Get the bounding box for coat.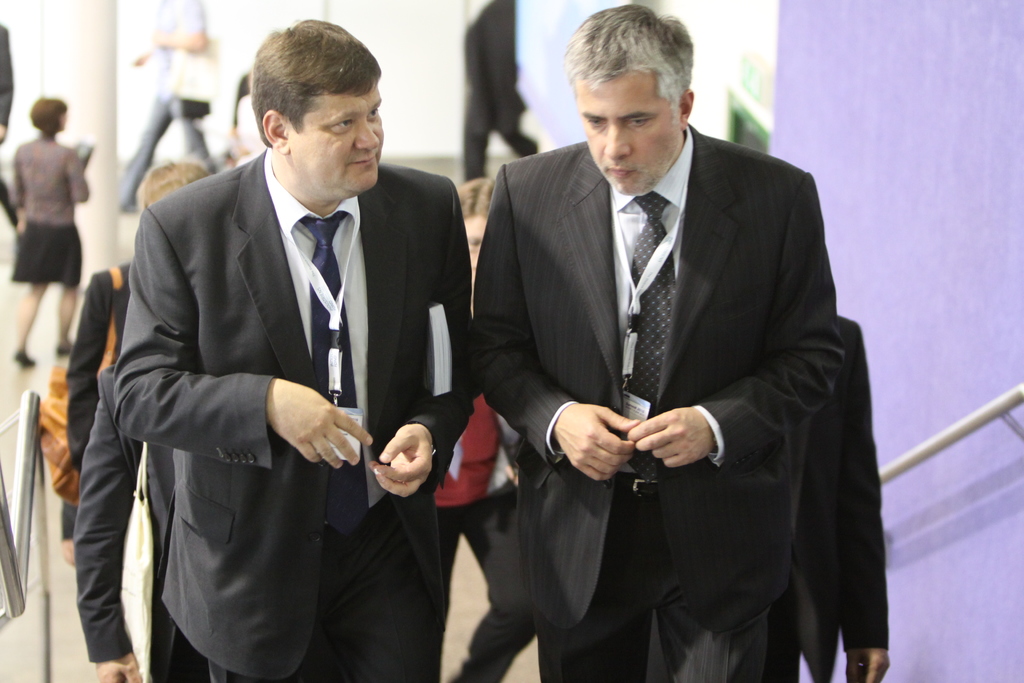
x1=70, y1=258, x2=135, y2=469.
